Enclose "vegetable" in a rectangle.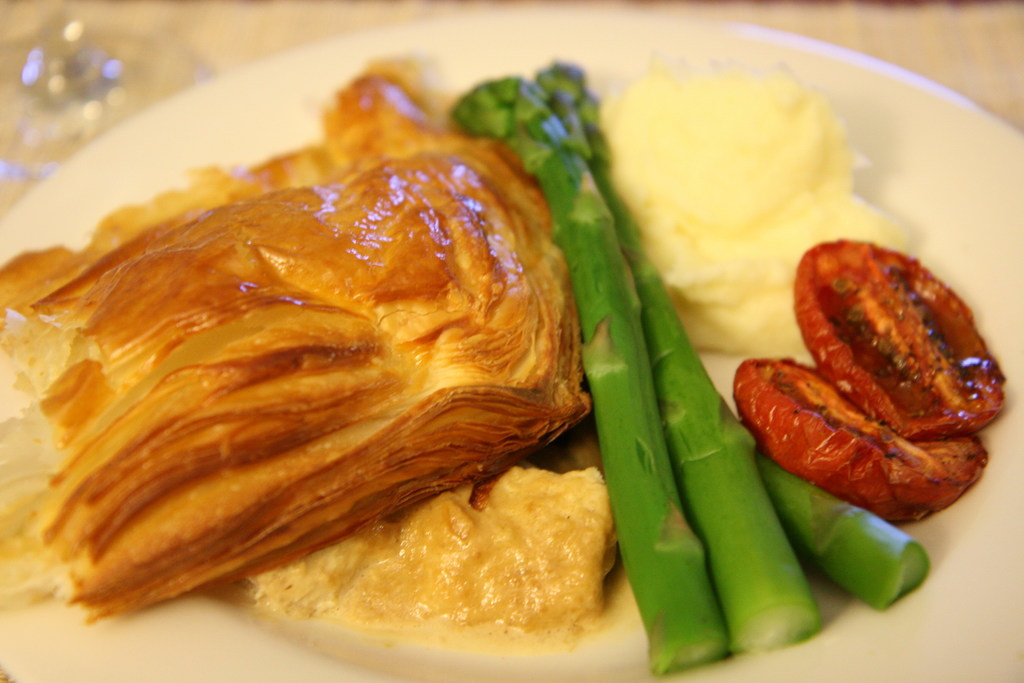
[left=95, top=58, right=893, bottom=648].
